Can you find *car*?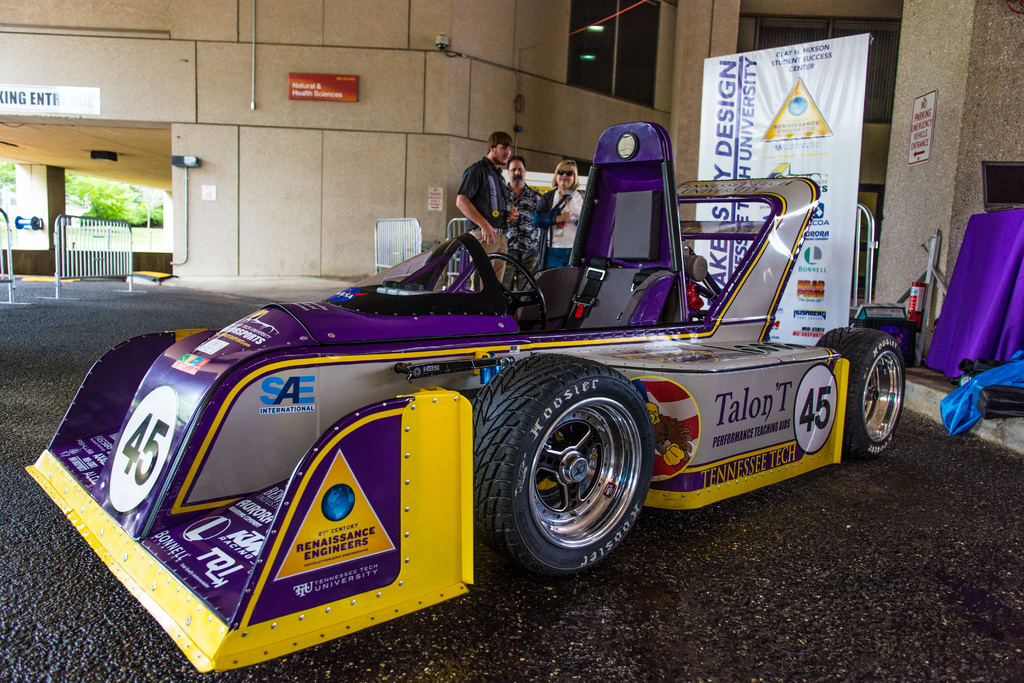
Yes, bounding box: 26/120/910/680.
